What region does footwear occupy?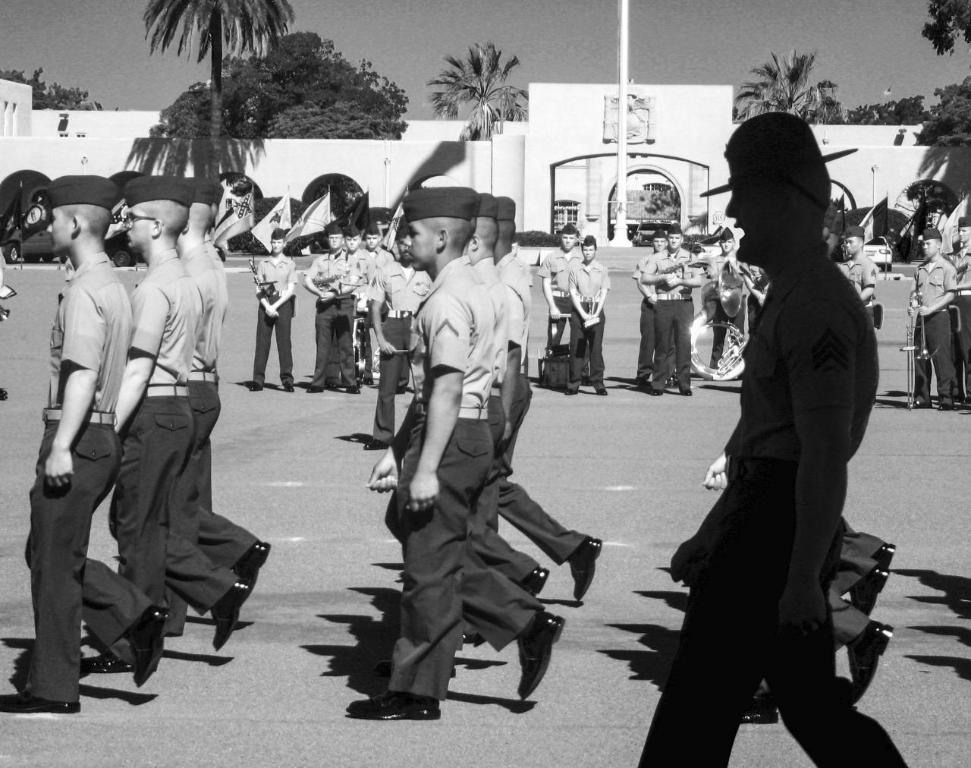
select_region(0, 386, 9, 400).
